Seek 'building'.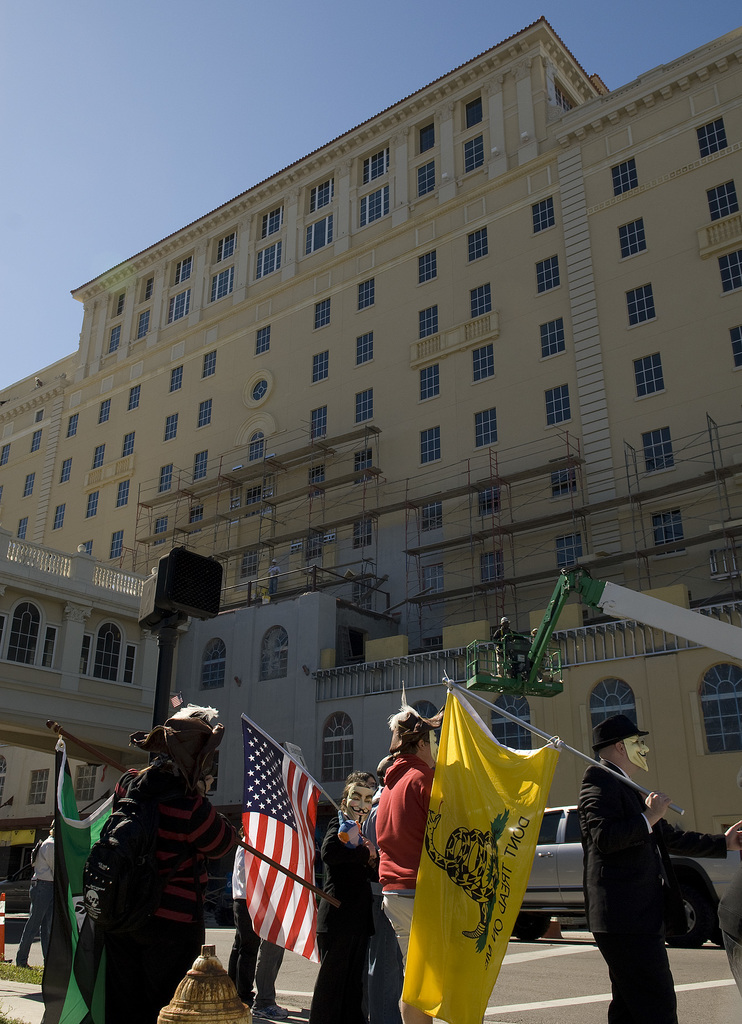
<box>0,10,739,913</box>.
